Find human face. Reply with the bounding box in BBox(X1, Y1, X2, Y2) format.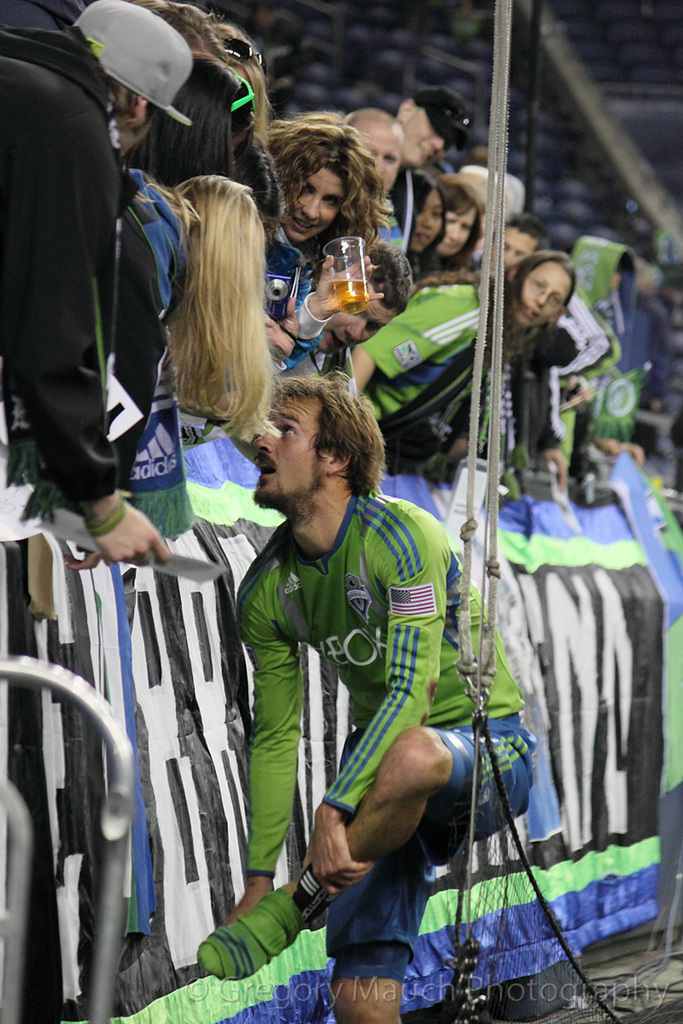
BBox(365, 132, 403, 195).
